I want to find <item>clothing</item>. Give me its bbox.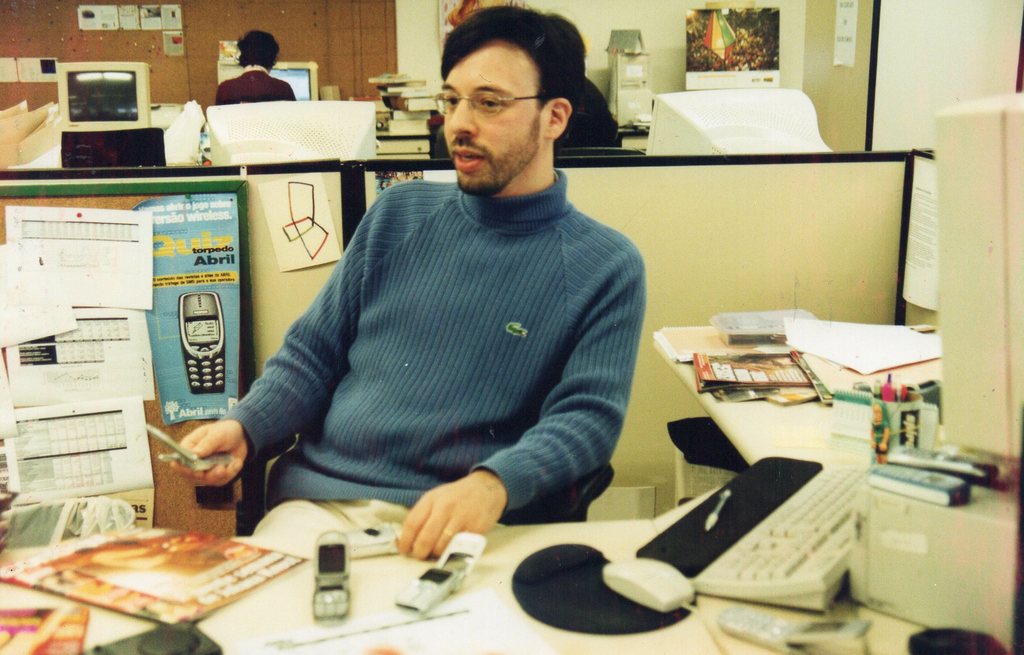
216/60/299/107.
